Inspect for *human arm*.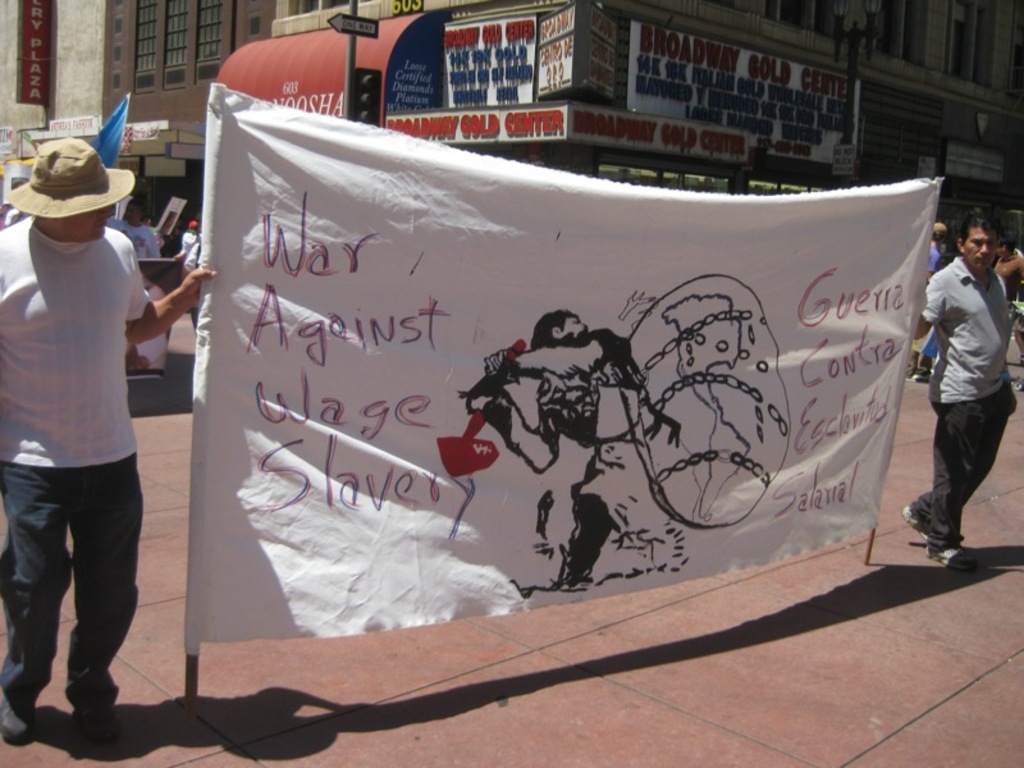
Inspection: <bbox>914, 274, 941, 339</bbox>.
